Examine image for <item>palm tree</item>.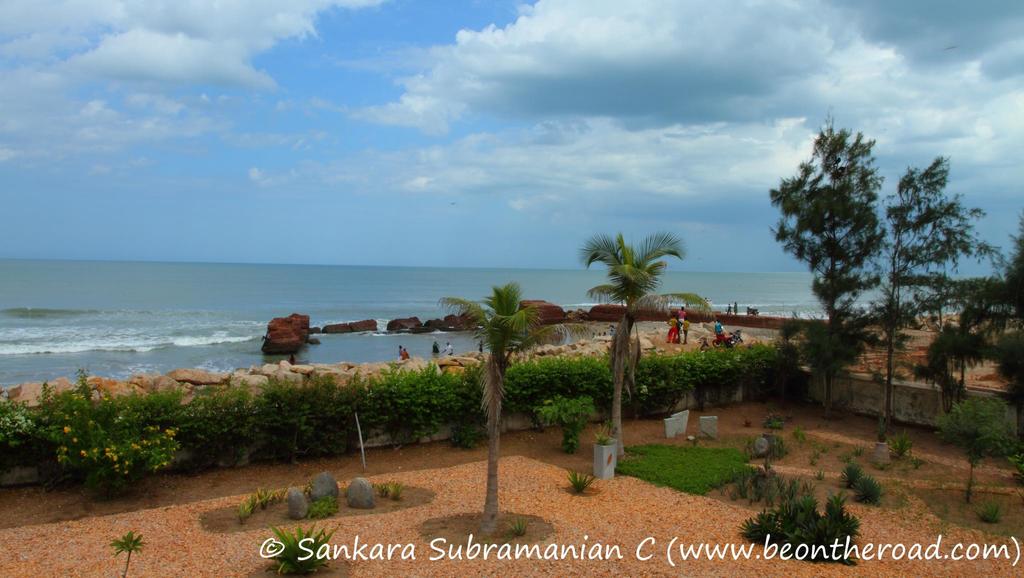
Examination result: 440, 281, 540, 528.
